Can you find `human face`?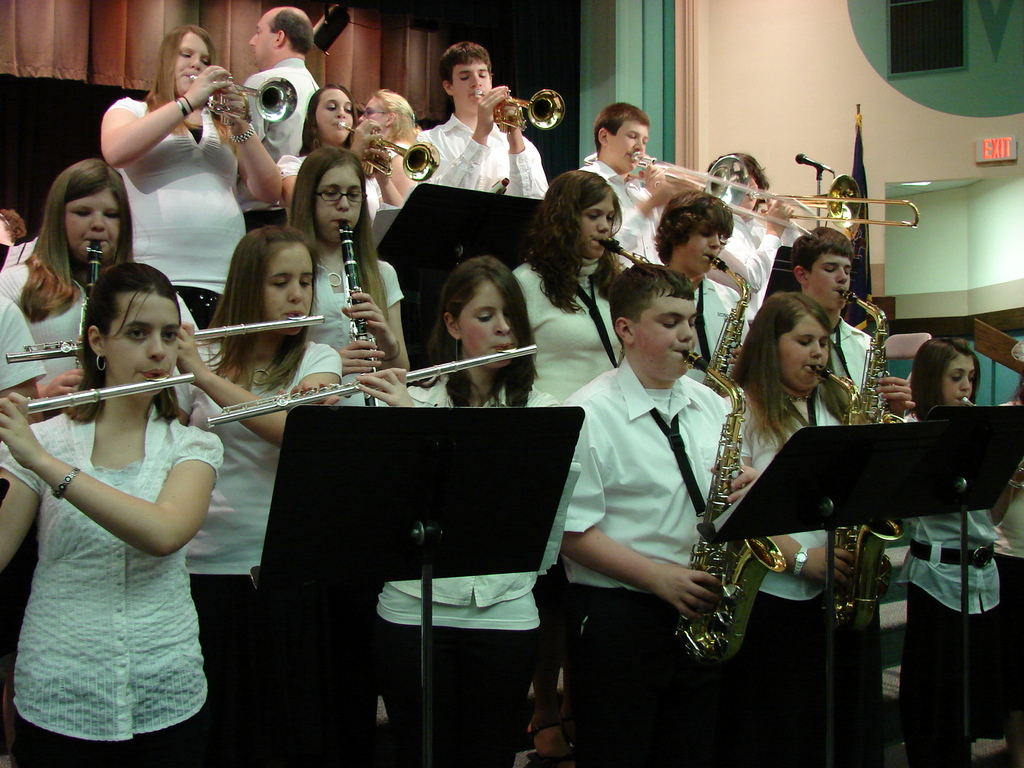
Yes, bounding box: <bbox>176, 35, 211, 94</bbox>.
